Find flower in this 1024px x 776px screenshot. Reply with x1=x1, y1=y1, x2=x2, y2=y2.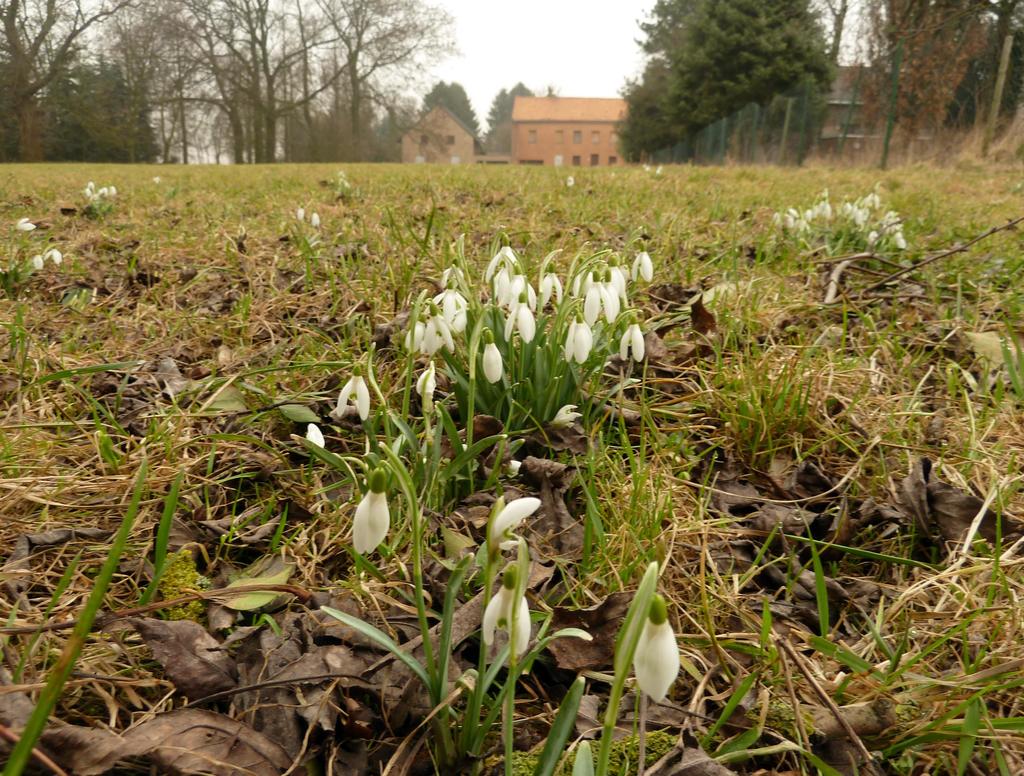
x1=336, y1=365, x2=371, y2=417.
